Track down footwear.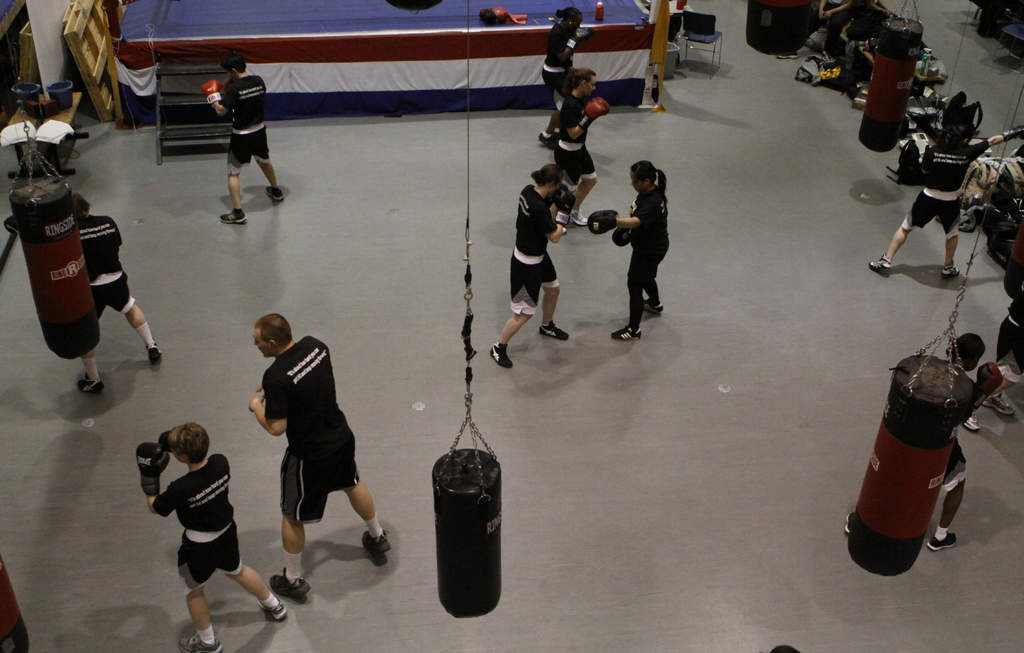
Tracked to [left=146, top=347, right=161, bottom=364].
